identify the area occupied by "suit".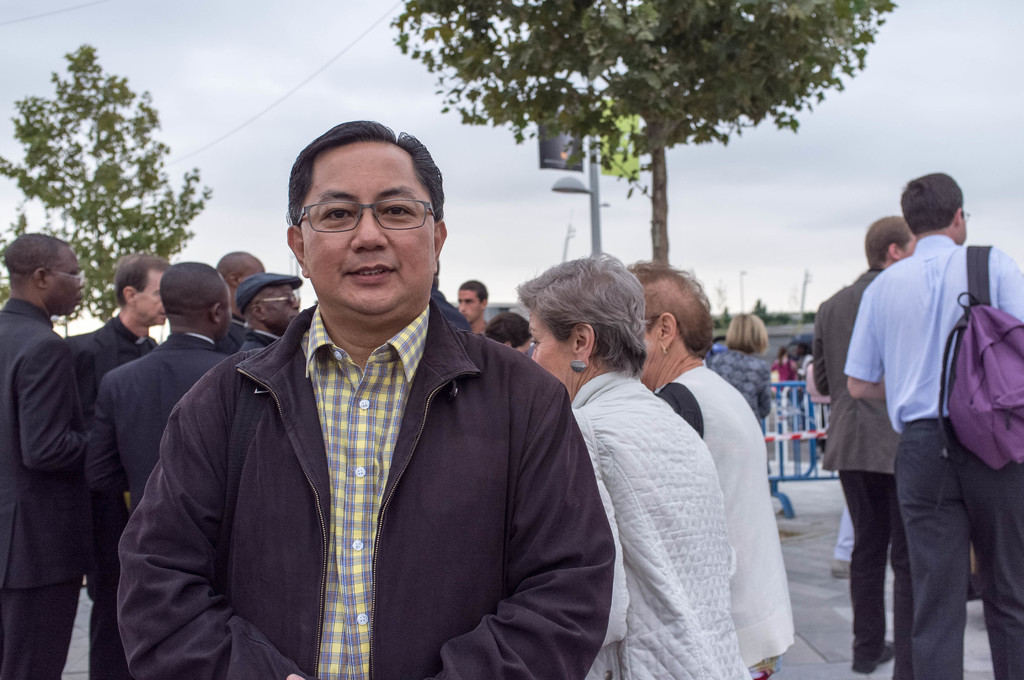
Area: {"left": 814, "top": 273, "right": 906, "bottom": 679}.
